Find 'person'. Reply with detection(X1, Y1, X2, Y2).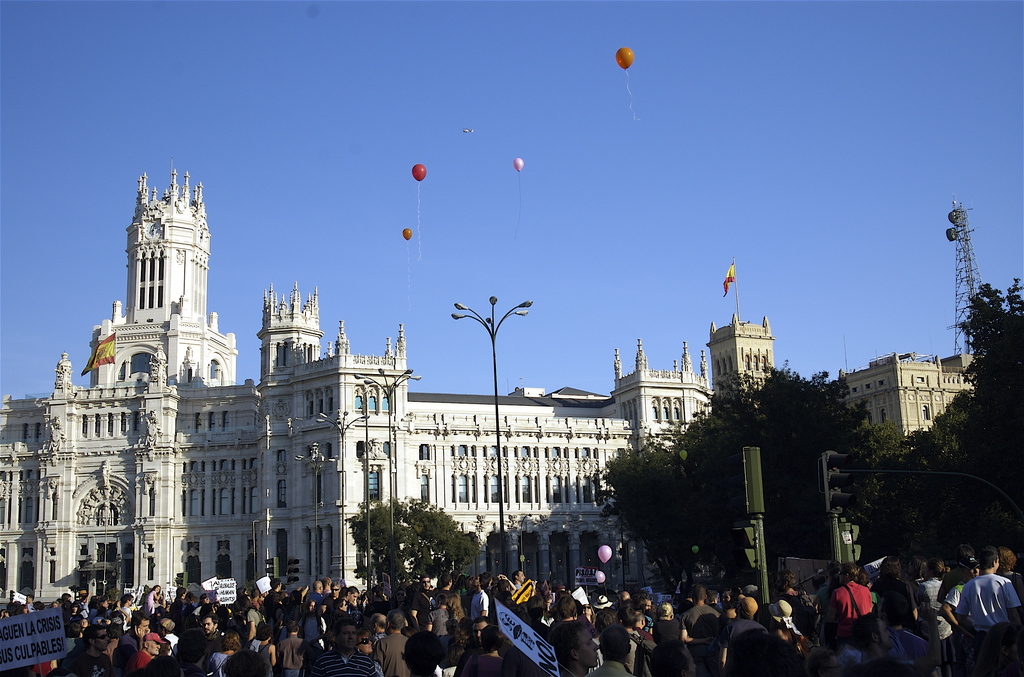
detection(453, 615, 513, 676).
